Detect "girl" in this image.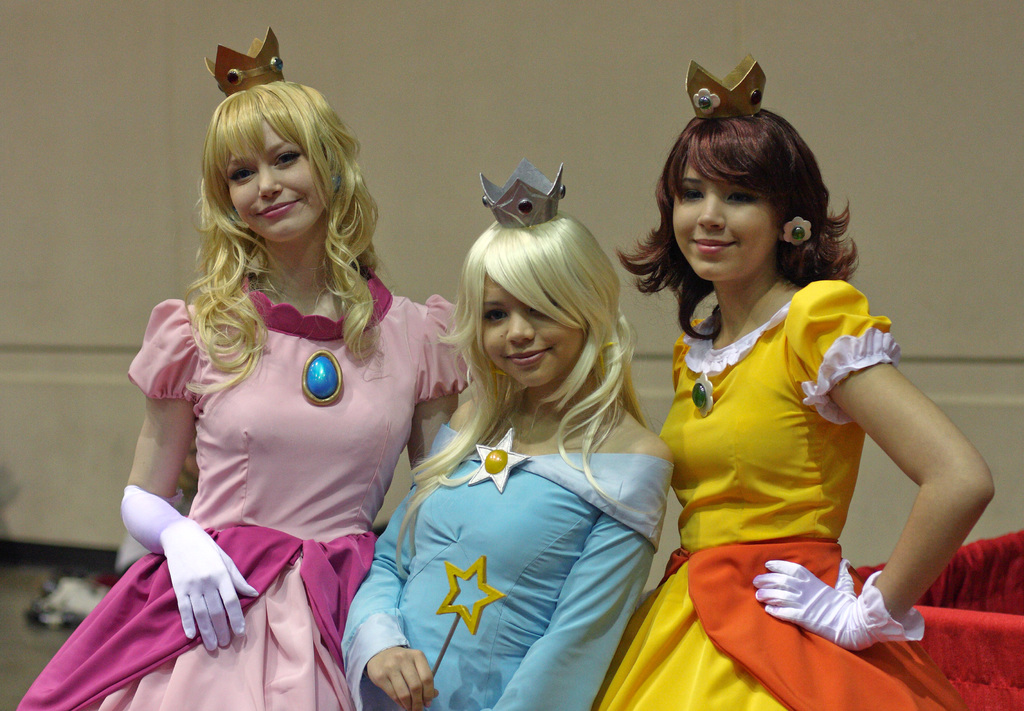
Detection: [344, 176, 666, 710].
